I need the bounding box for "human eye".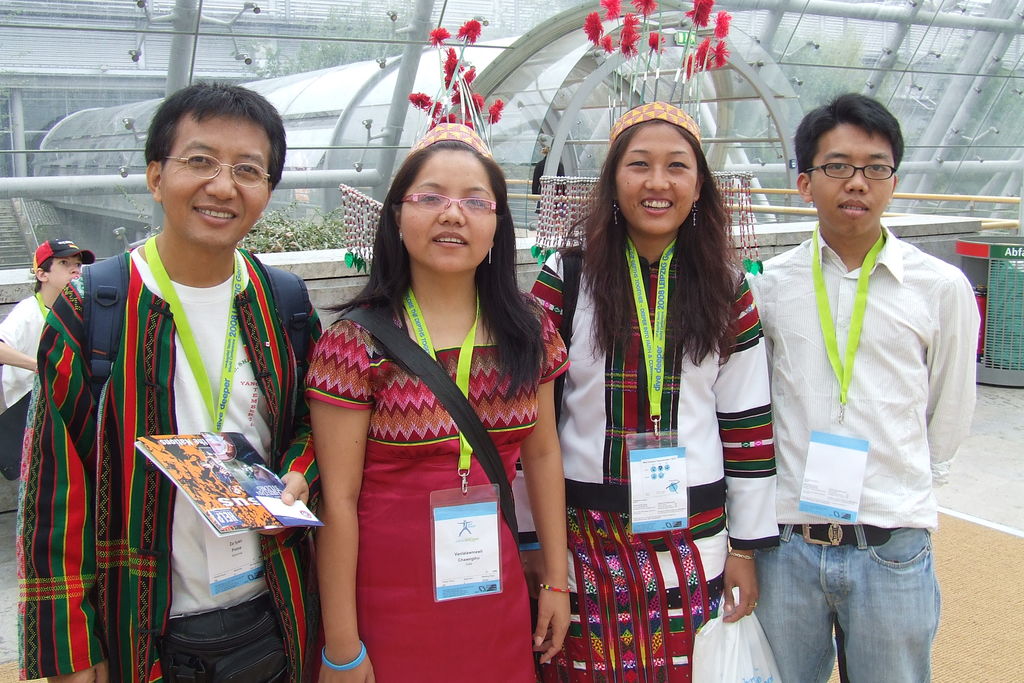
Here it is: l=623, t=158, r=655, b=172.
